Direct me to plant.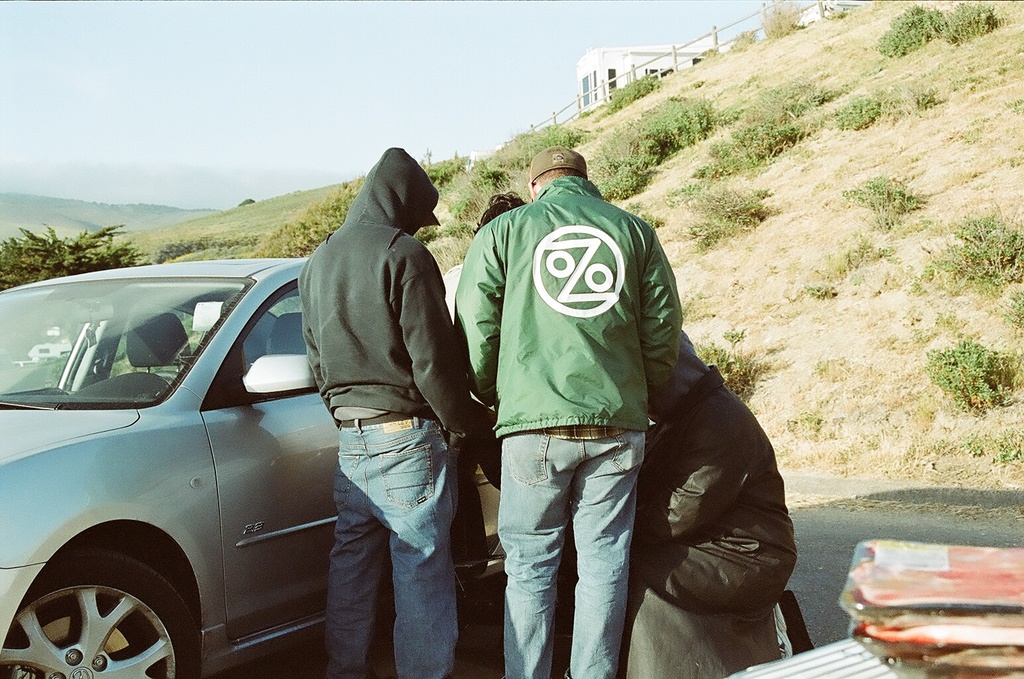
Direction: <bbox>747, 79, 823, 113</bbox>.
